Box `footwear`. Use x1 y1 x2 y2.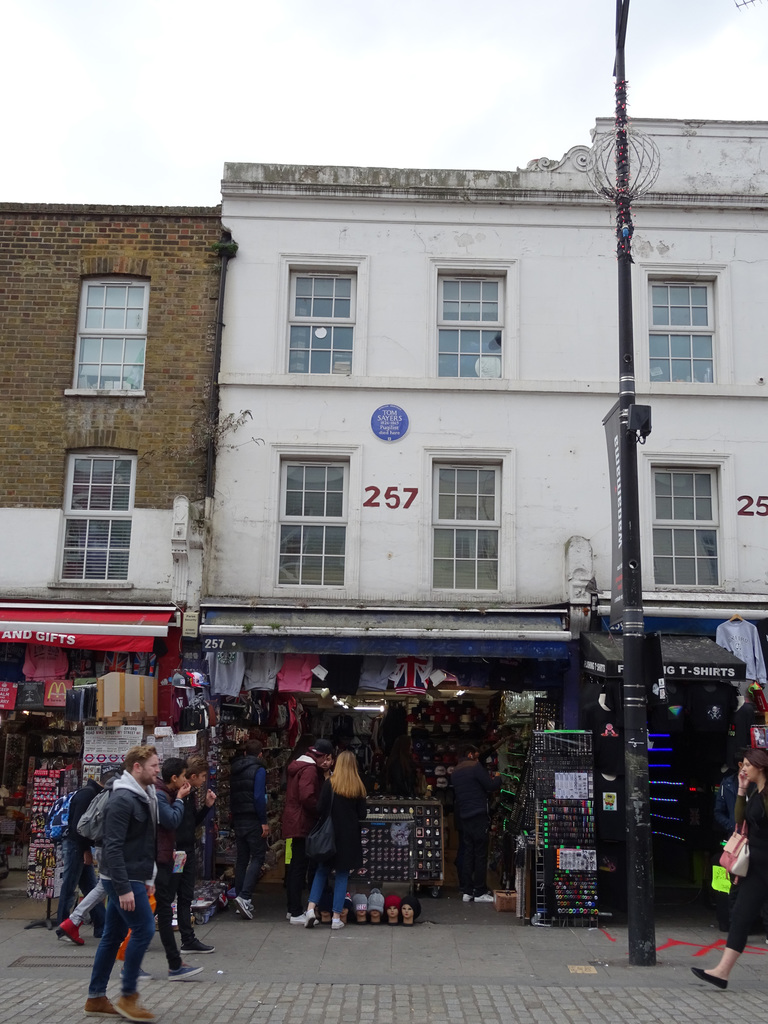
476 892 495 904.
